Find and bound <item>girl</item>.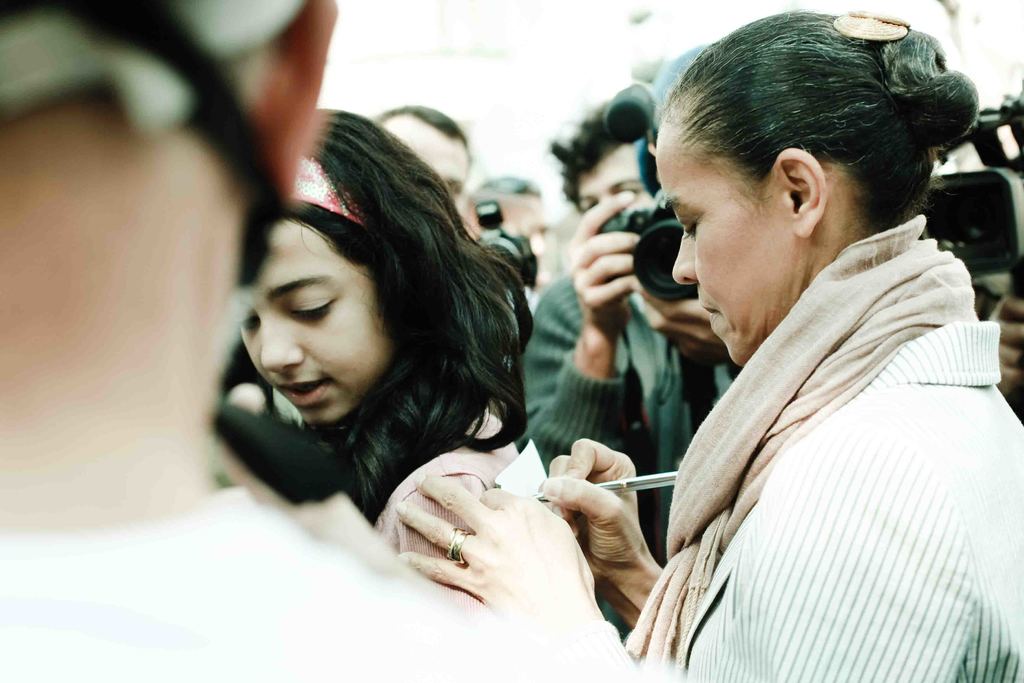
Bound: Rect(234, 111, 618, 647).
